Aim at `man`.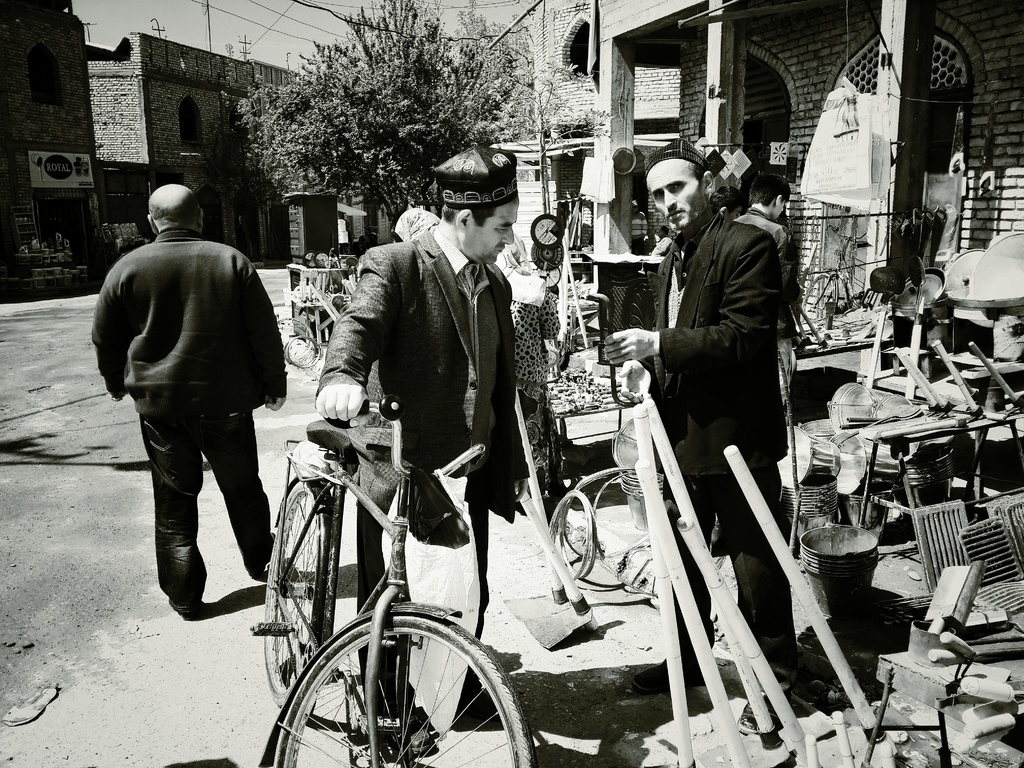
Aimed at crop(93, 184, 286, 648).
